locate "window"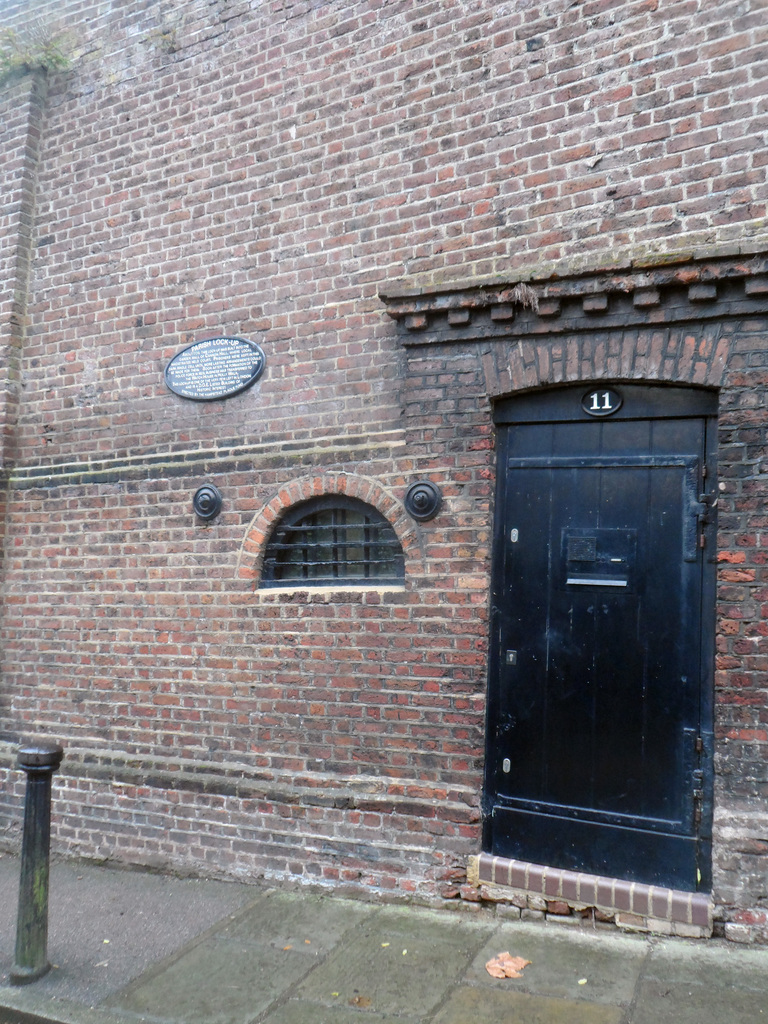
bbox=[259, 492, 404, 588]
